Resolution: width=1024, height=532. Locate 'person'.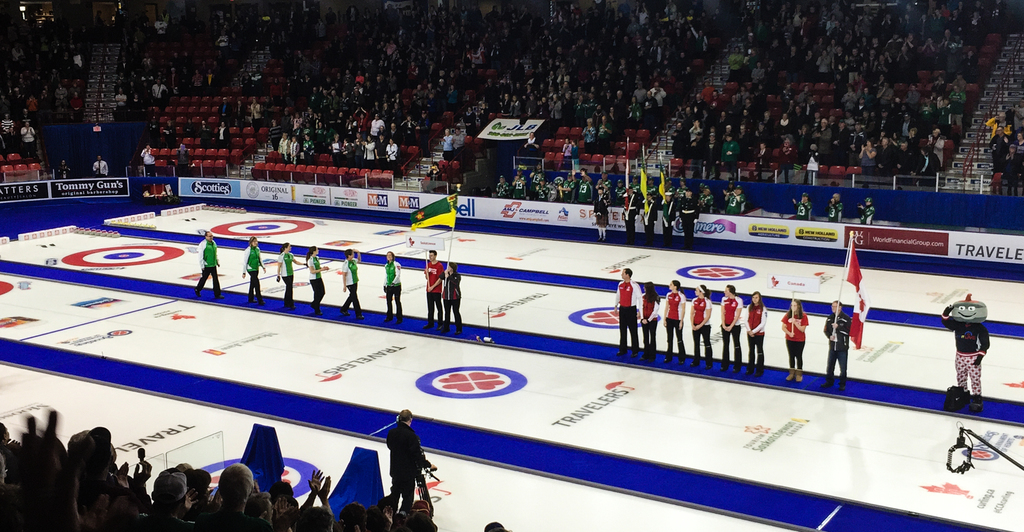
pyautogui.locateOnScreen(724, 190, 751, 215).
